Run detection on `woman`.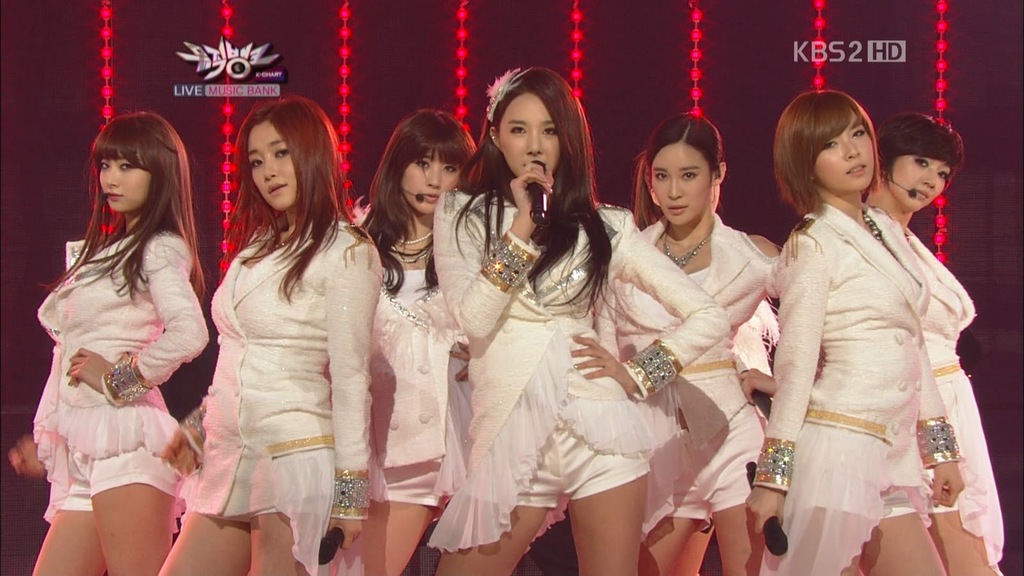
Result: [325,115,519,575].
